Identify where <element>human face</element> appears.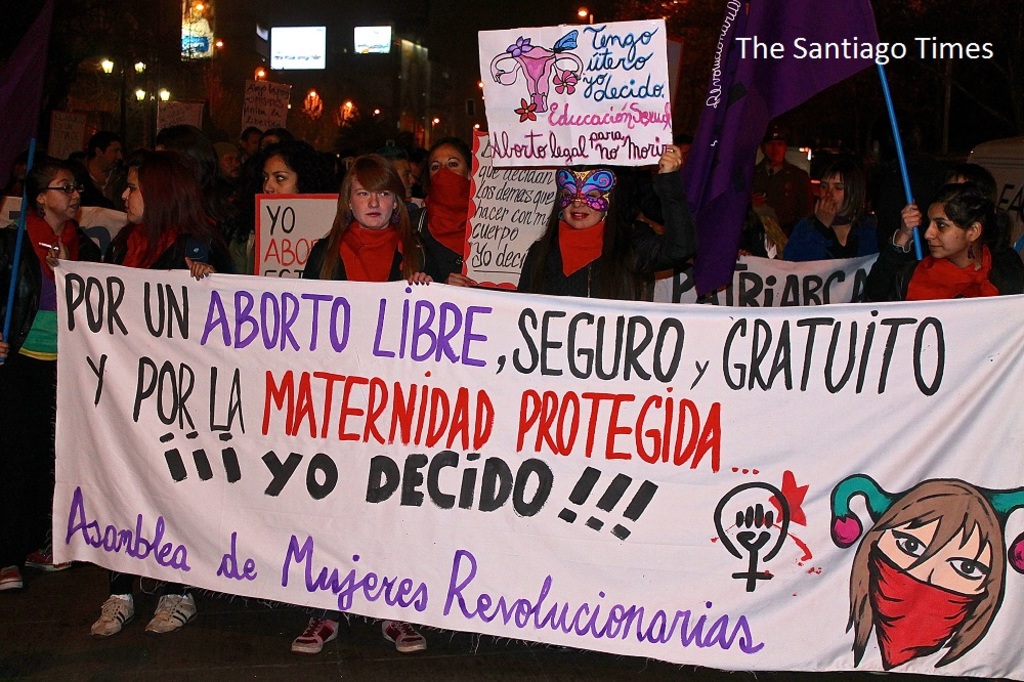
Appears at bbox=[392, 157, 420, 203].
